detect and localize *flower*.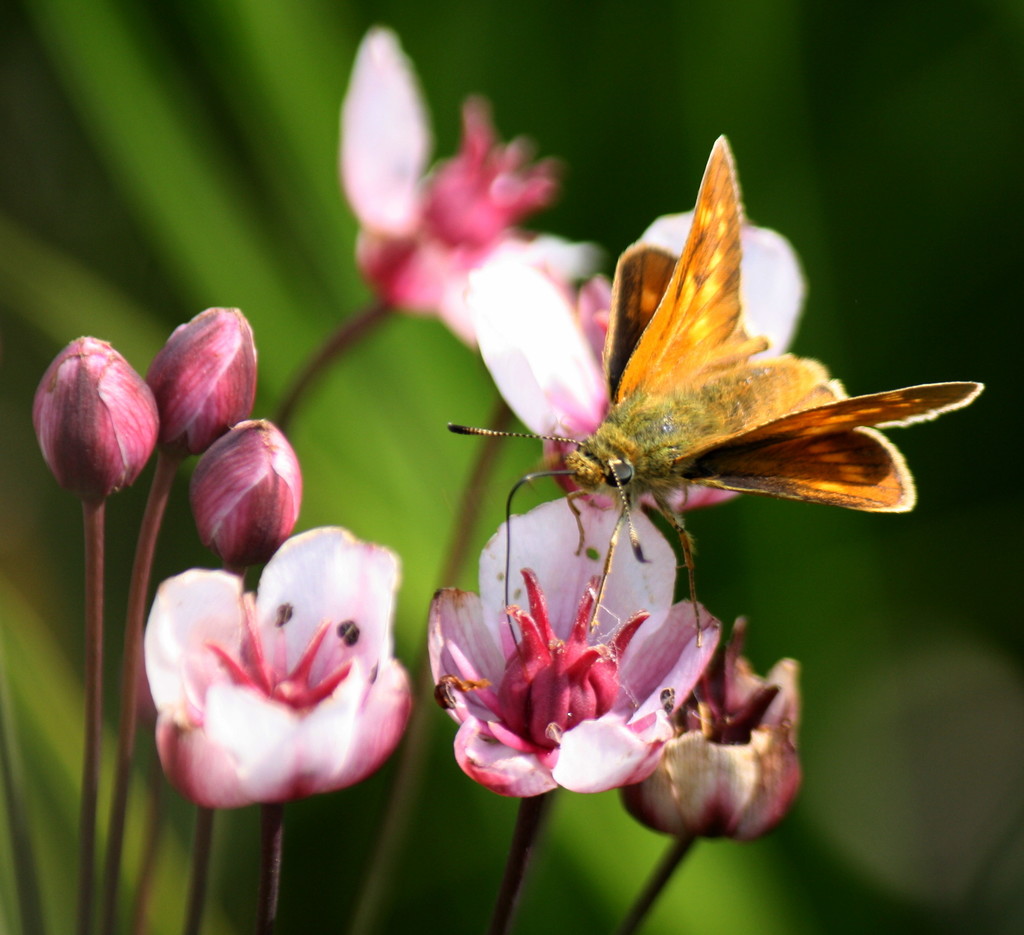
Localized at <bbox>145, 307, 256, 456</bbox>.
